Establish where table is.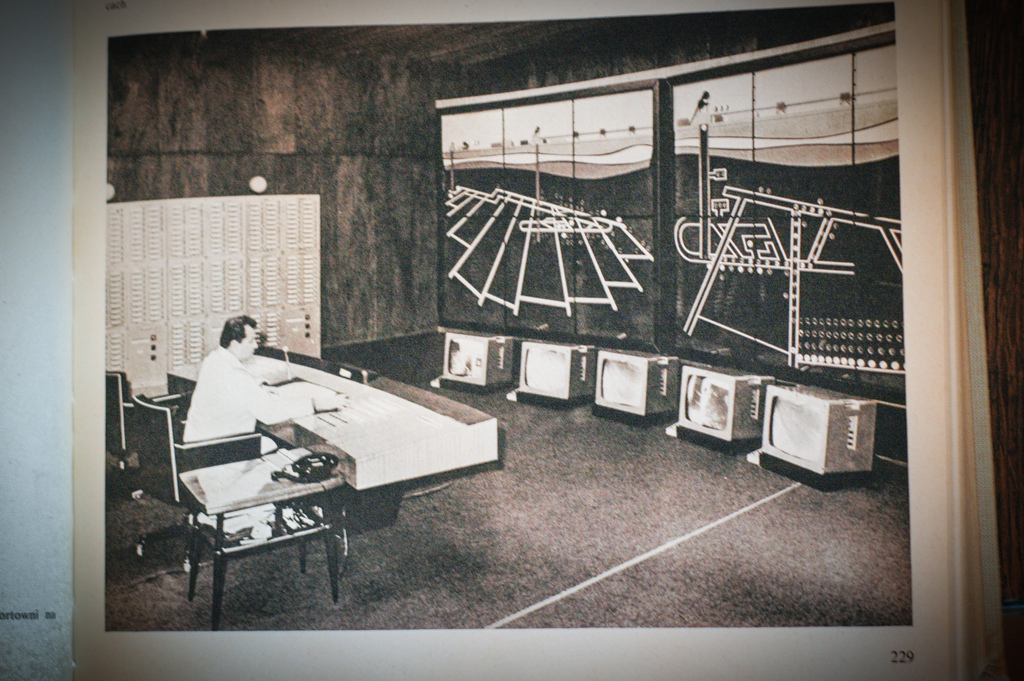
Established at [600, 338, 683, 427].
